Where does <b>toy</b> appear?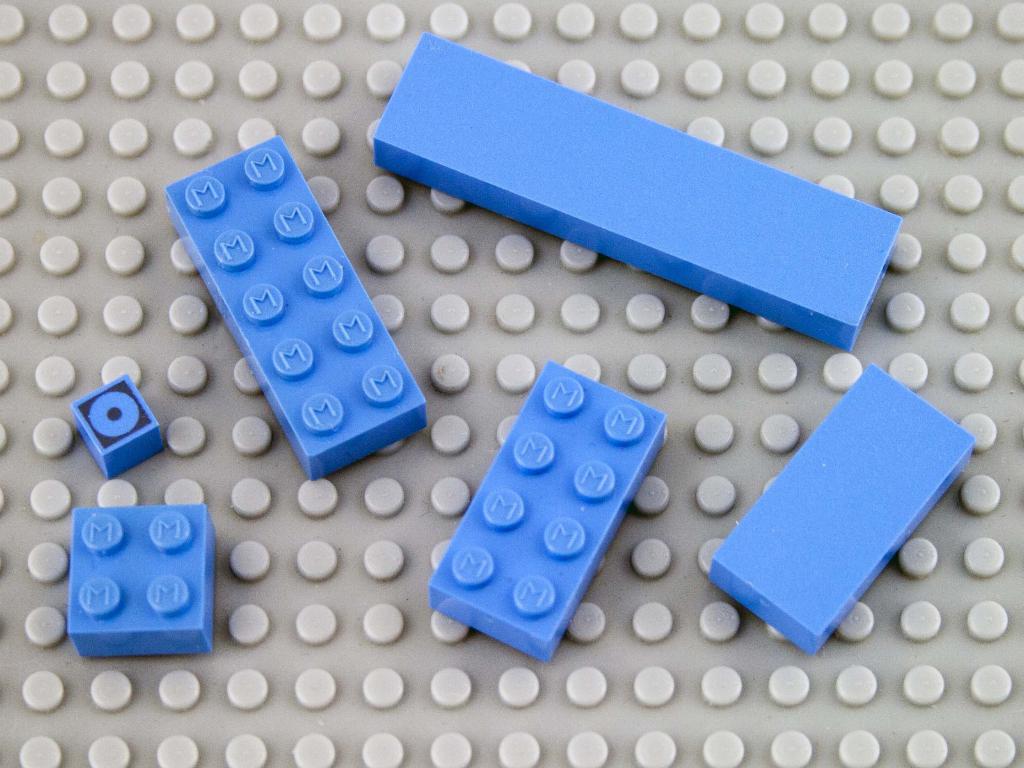
Appears at [714,365,978,659].
